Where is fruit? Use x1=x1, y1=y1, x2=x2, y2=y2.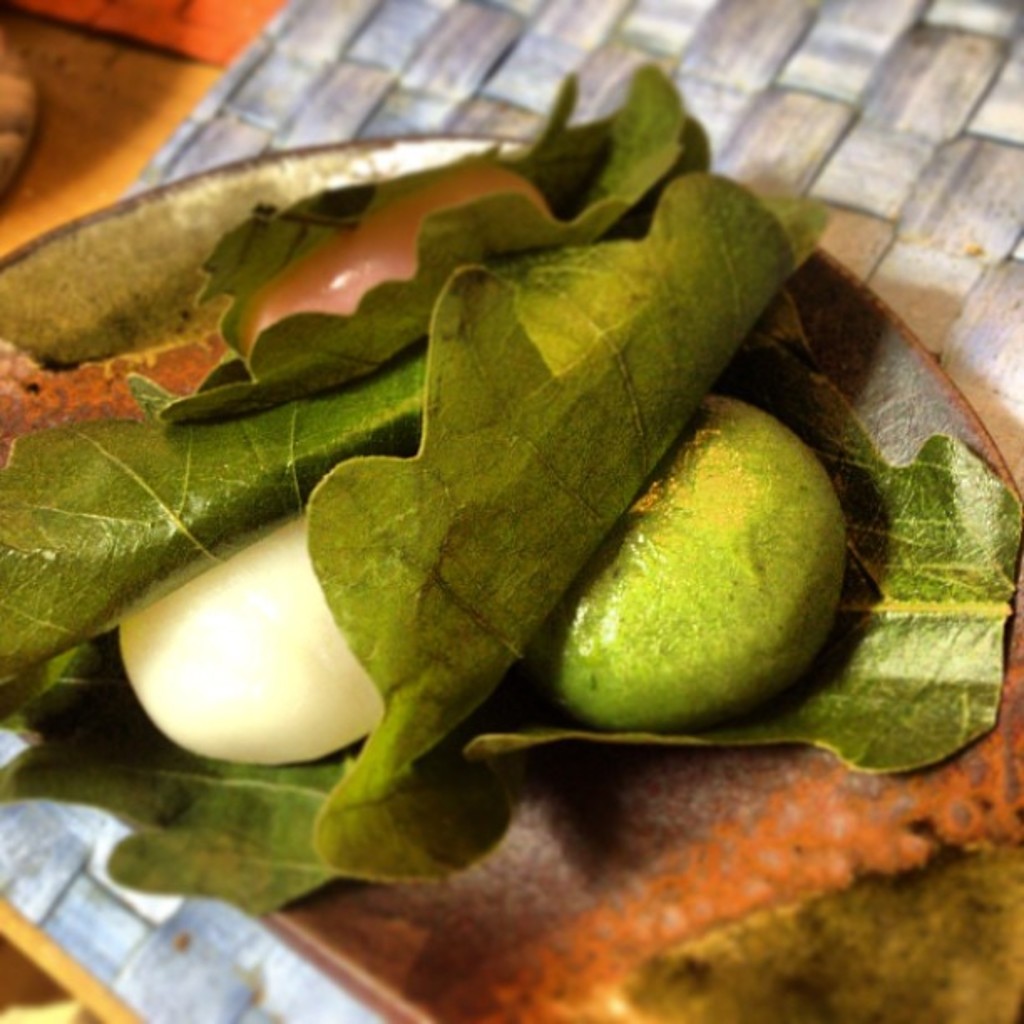
x1=564, y1=393, x2=837, y2=751.
